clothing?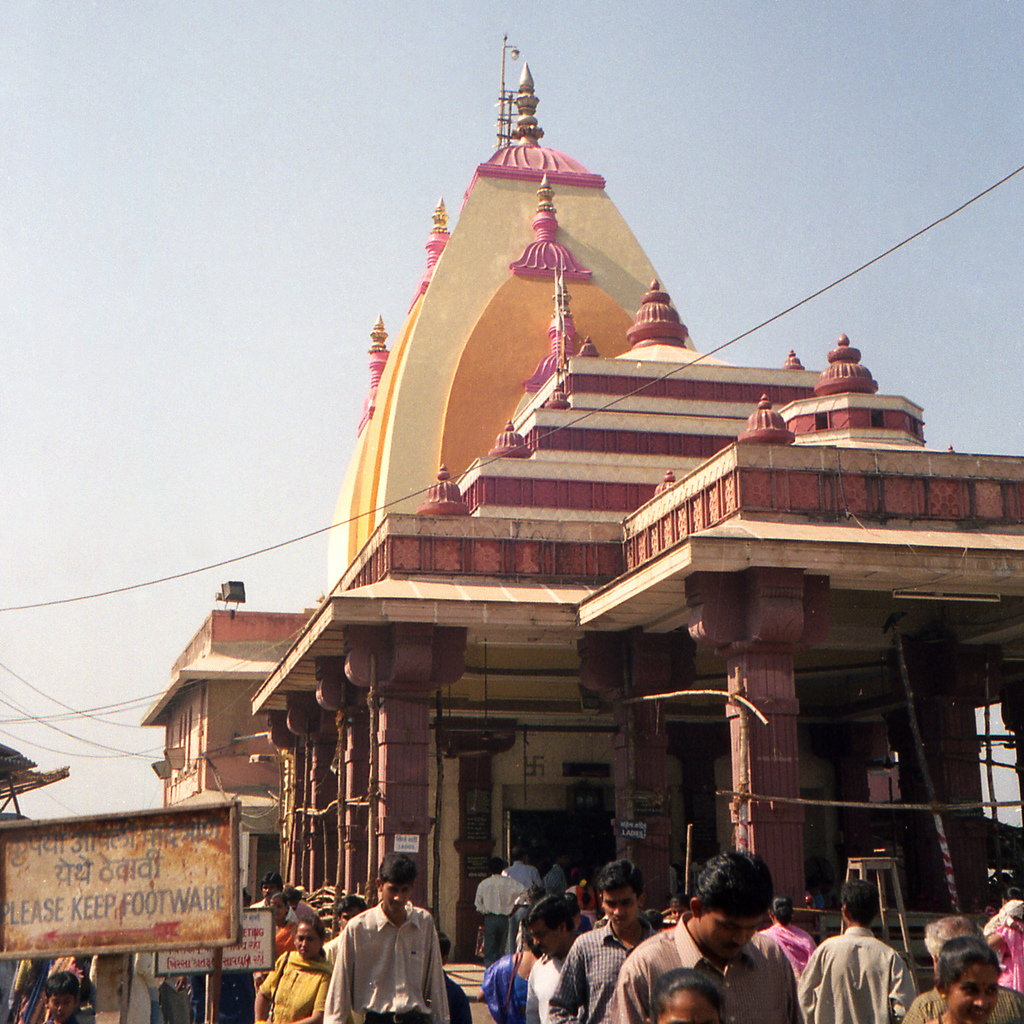
<box>526,936,577,1022</box>
